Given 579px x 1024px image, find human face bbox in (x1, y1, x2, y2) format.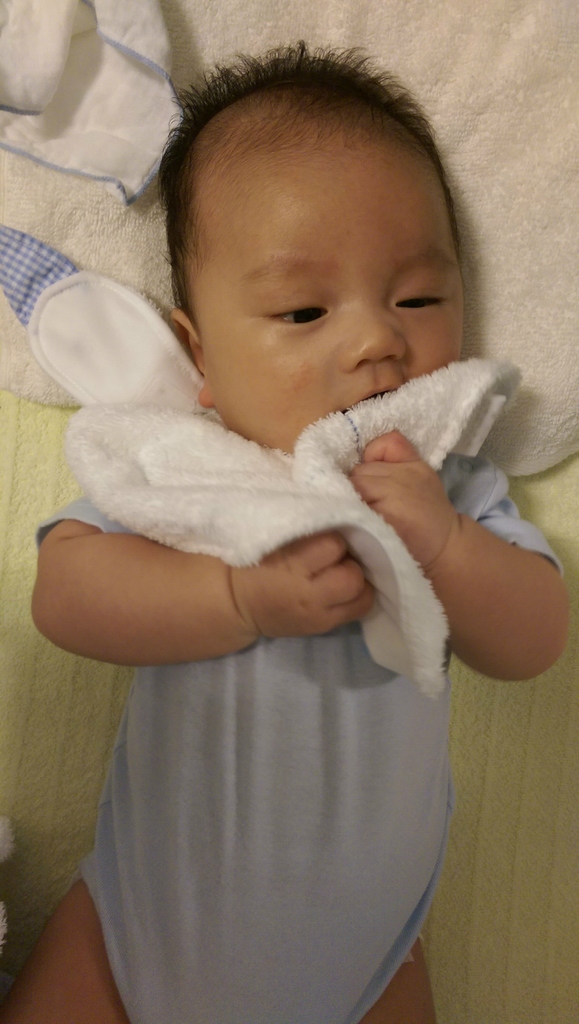
(195, 130, 468, 463).
